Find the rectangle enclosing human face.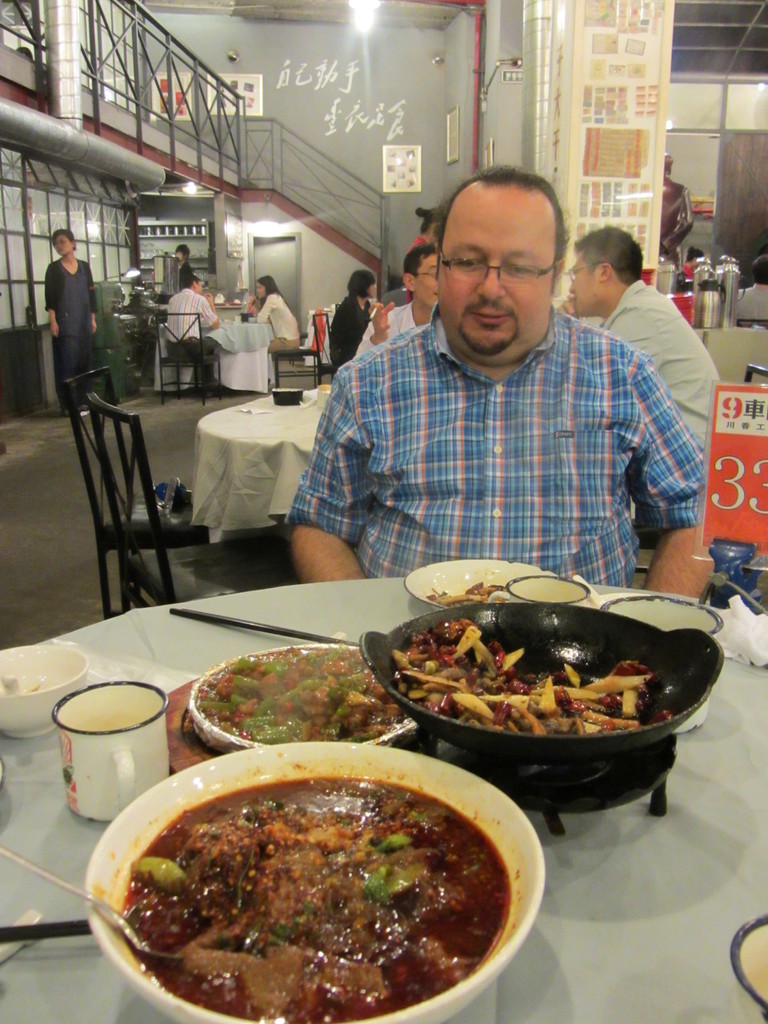
pyautogui.locateOnScreen(566, 253, 597, 312).
